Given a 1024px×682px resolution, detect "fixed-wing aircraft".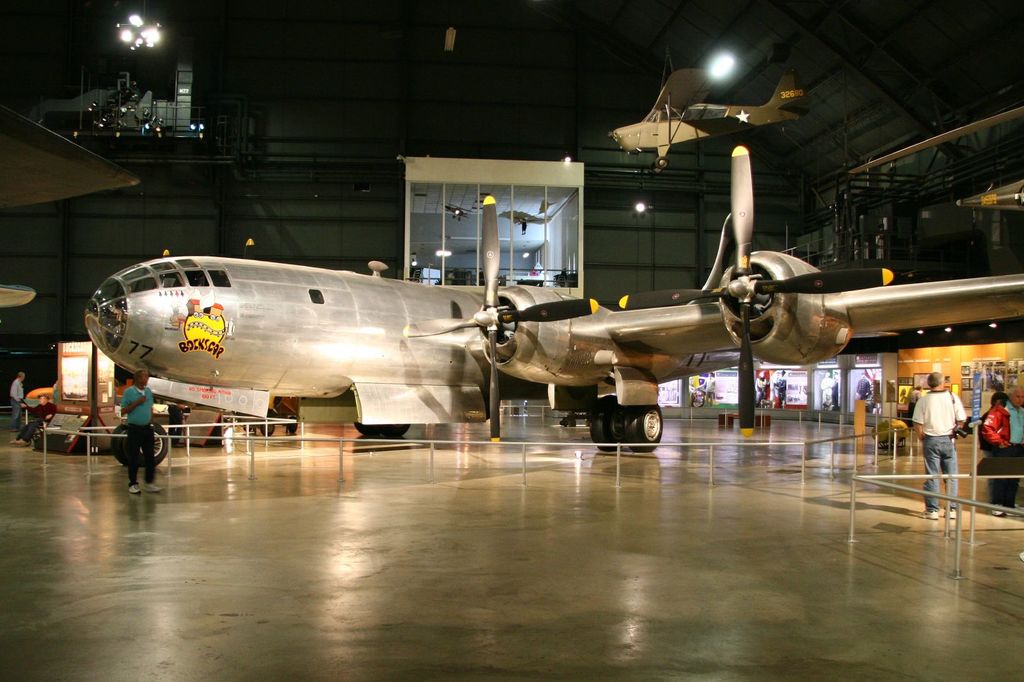
l=82, t=262, r=586, b=435.
